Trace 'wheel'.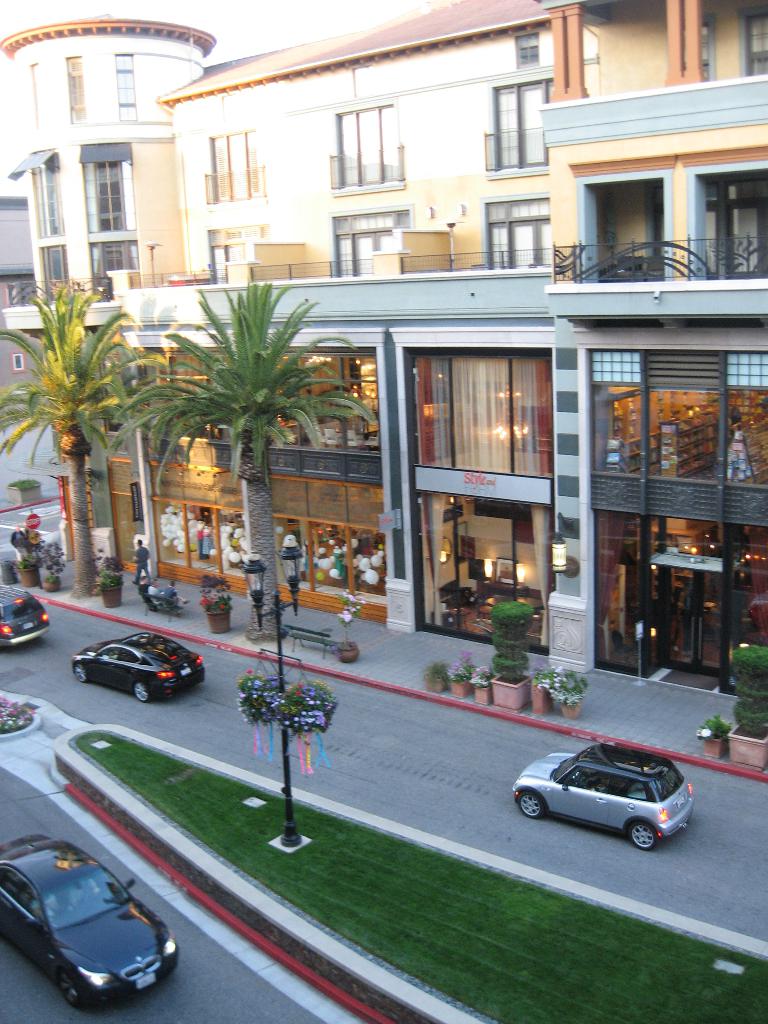
Traced to 129, 682, 156, 708.
